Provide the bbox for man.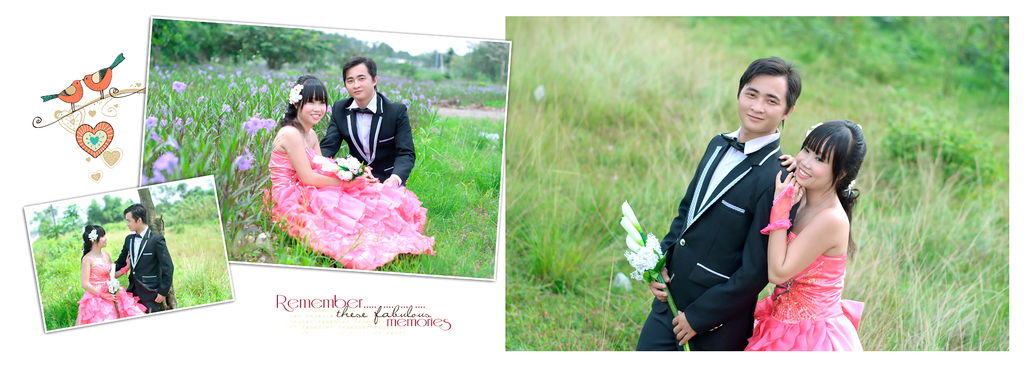
<region>108, 203, 174, 310</region>.
